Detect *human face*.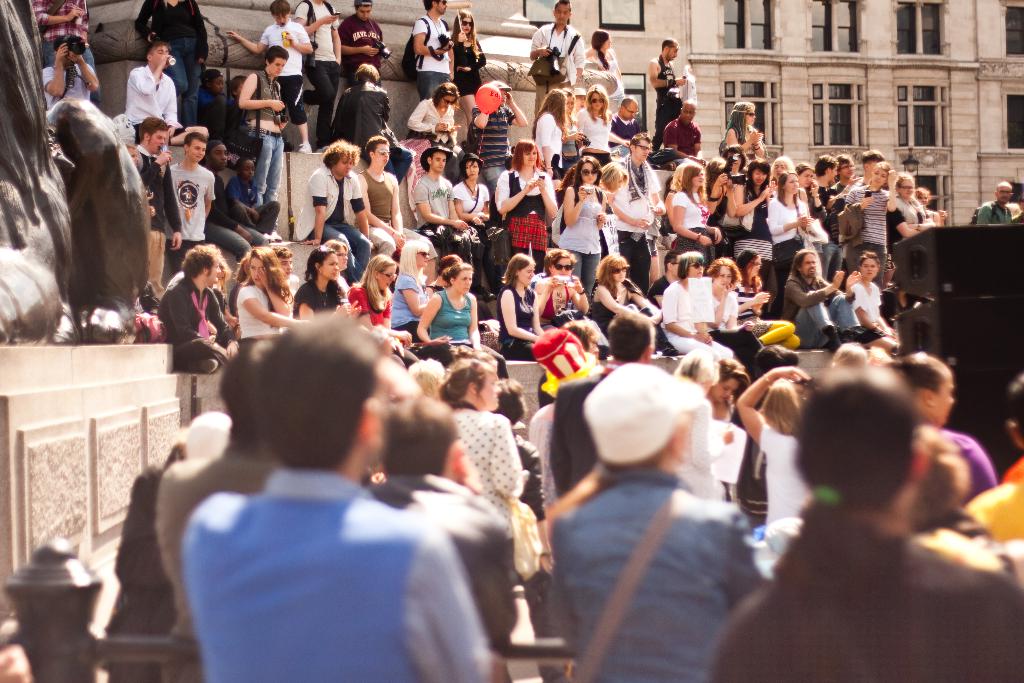
Detected at 205, 264, 220, 285.
